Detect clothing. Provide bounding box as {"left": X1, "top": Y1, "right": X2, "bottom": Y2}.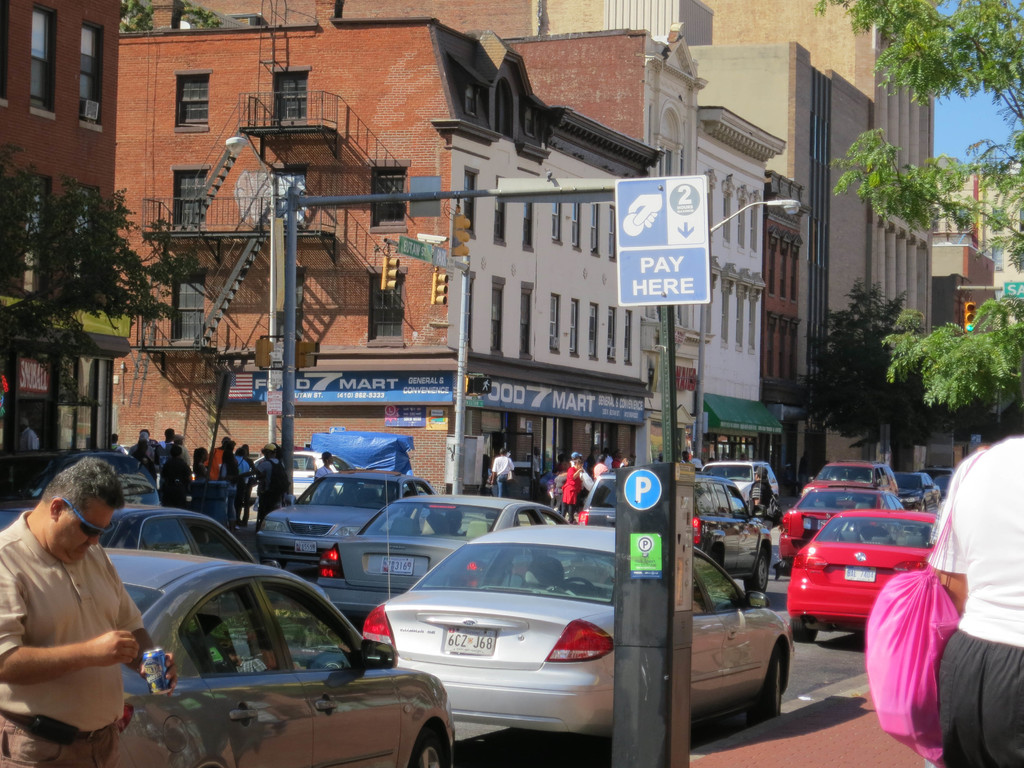
{"left": 6, "top": 525, "right": 148, "bottom": 746}.
